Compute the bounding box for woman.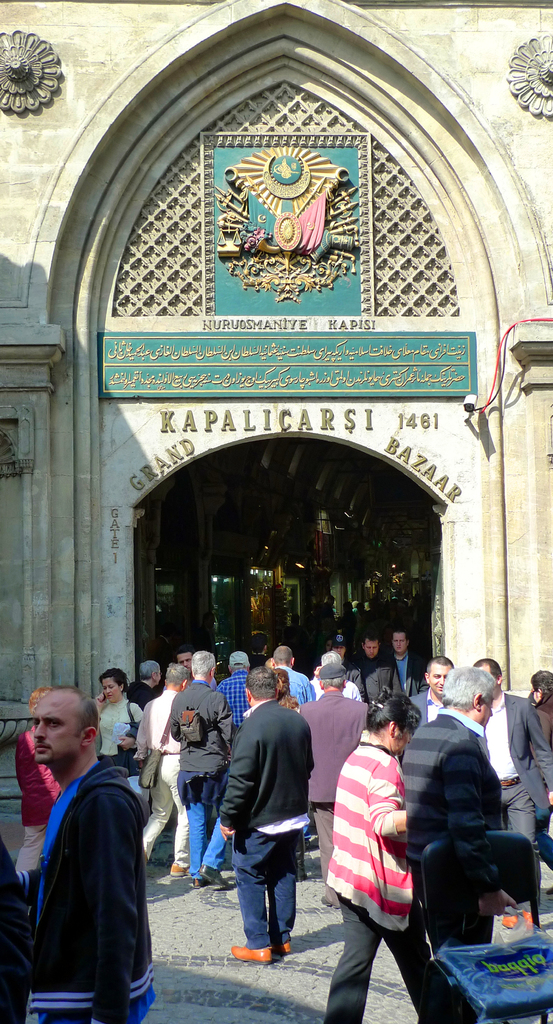
left=319, top=677, right=437, bottom=1008.
